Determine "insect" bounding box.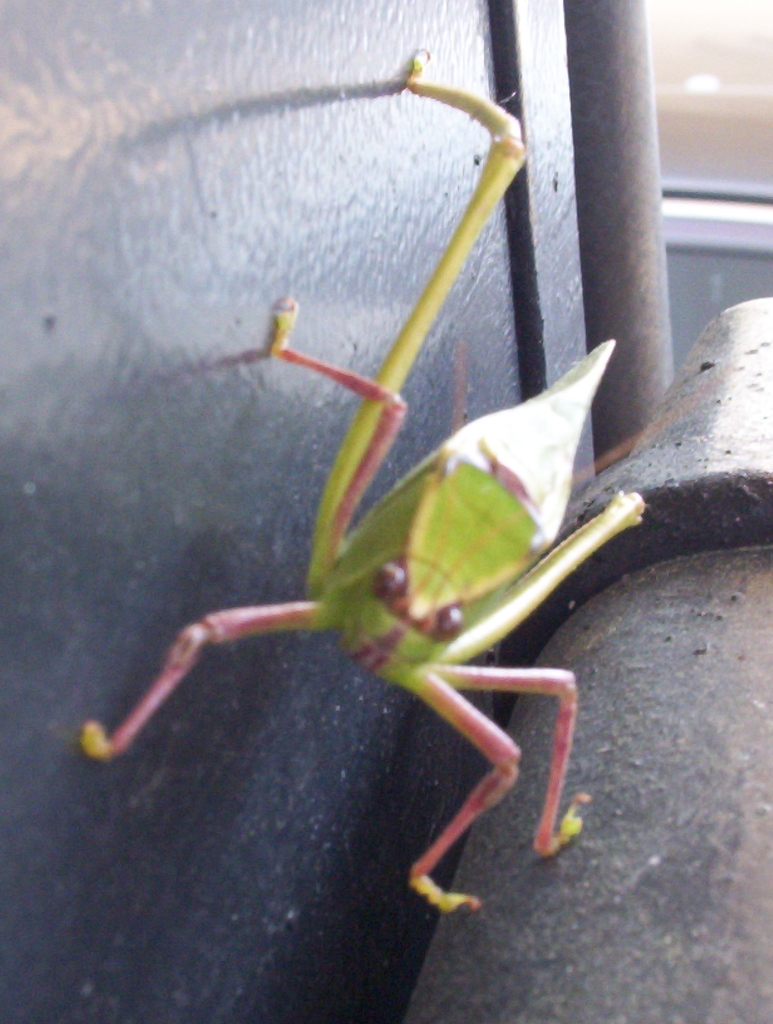
Determined: x1=79, y1=49, x2=652, y2=924.
